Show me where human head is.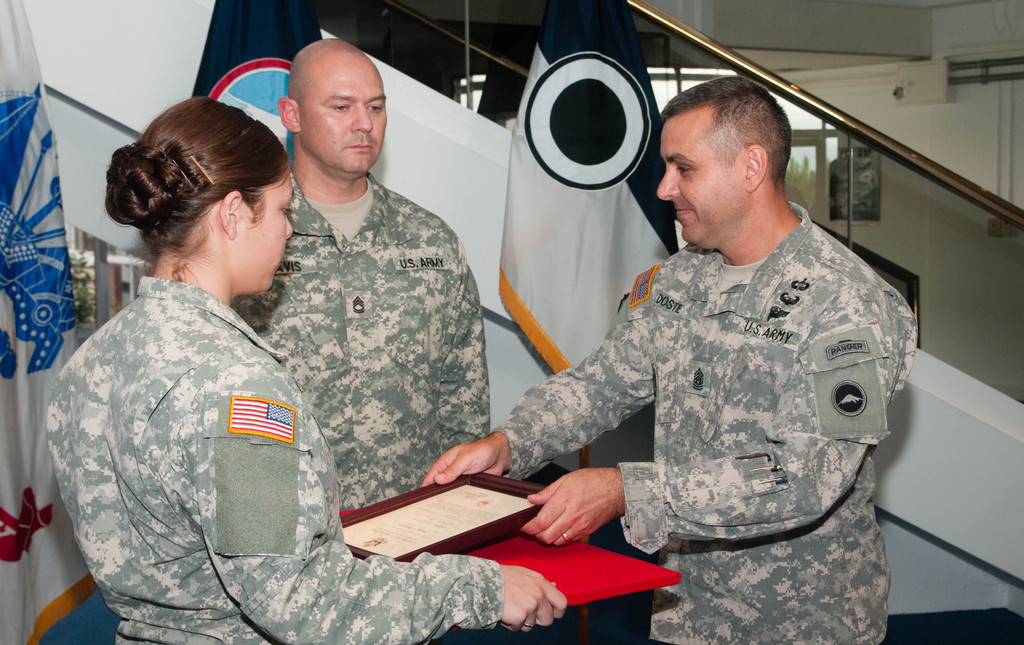
human head is at <bbox>102, 96, 300, 300</bbox>.
